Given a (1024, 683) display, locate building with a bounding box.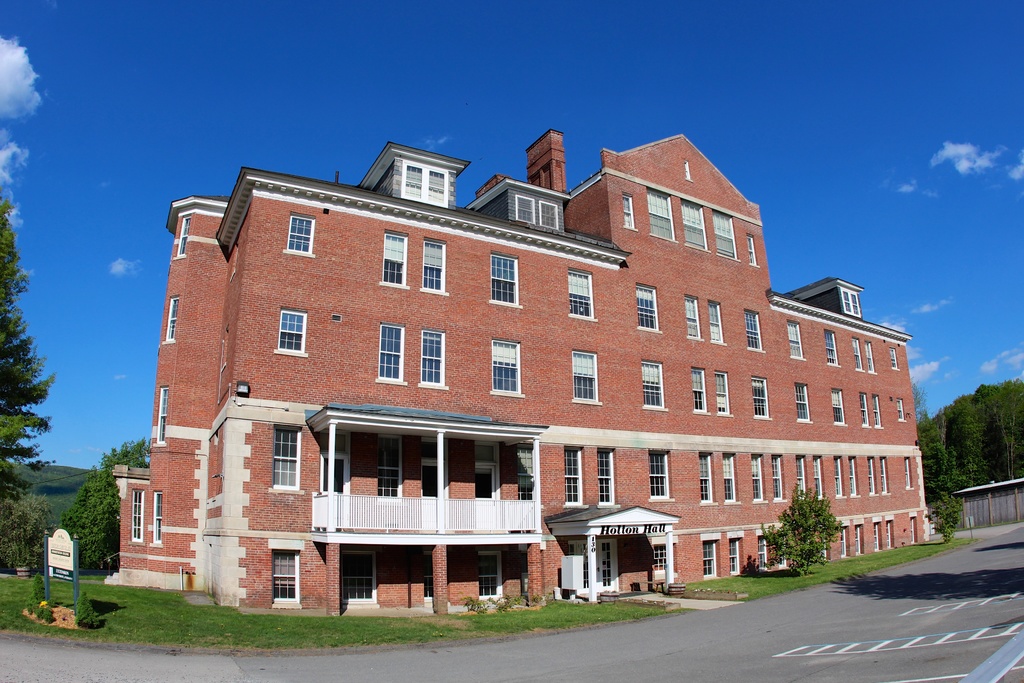
Located: BBox(959, 476, 1023, 533).
